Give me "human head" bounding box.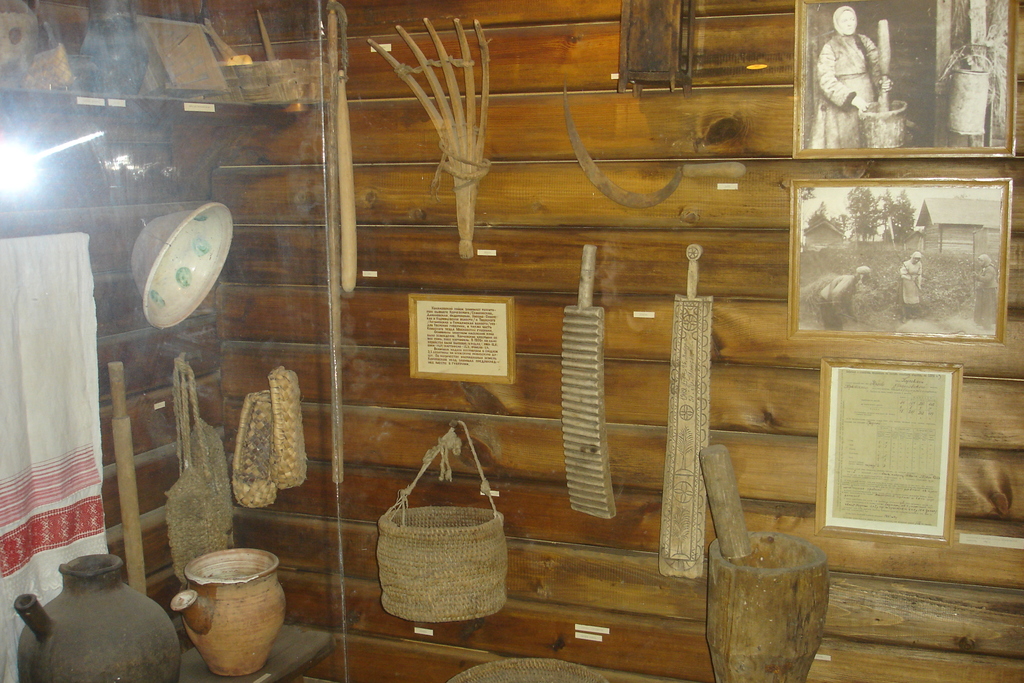
831,1,858,36.
